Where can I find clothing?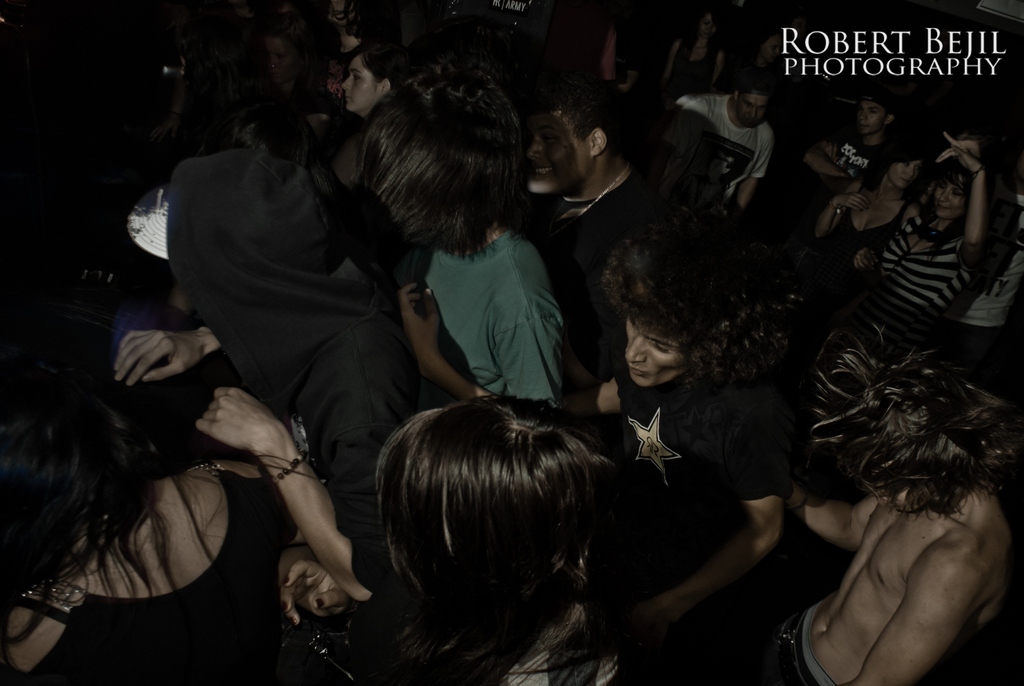
You can find it at Rect(884, 221, 961, 319).
